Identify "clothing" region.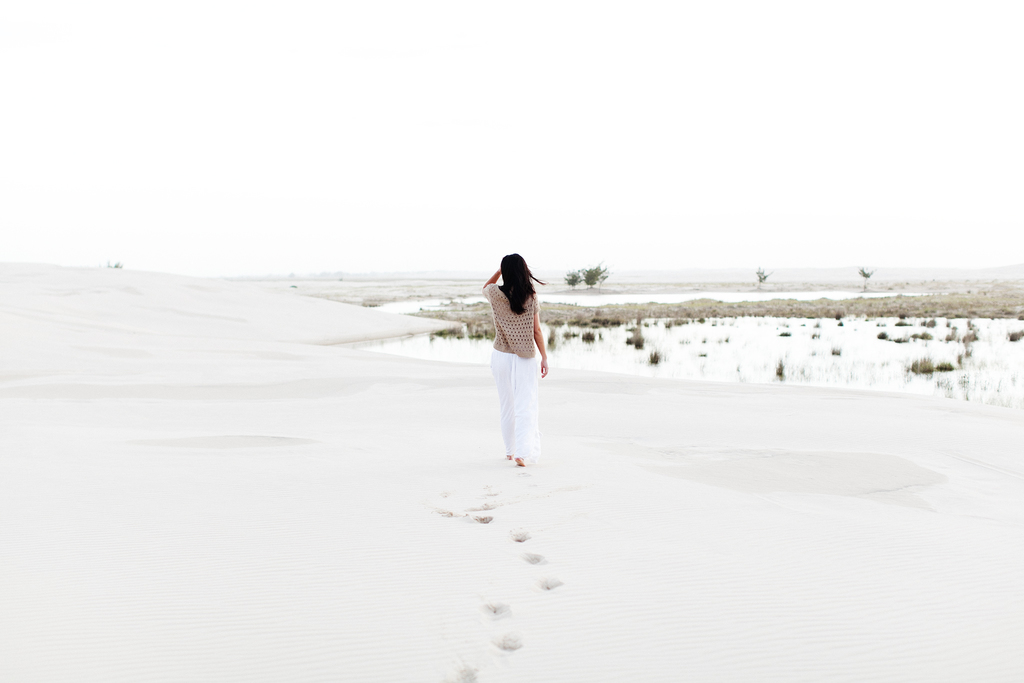
Region: Rect(476, 281, 555, 446).
